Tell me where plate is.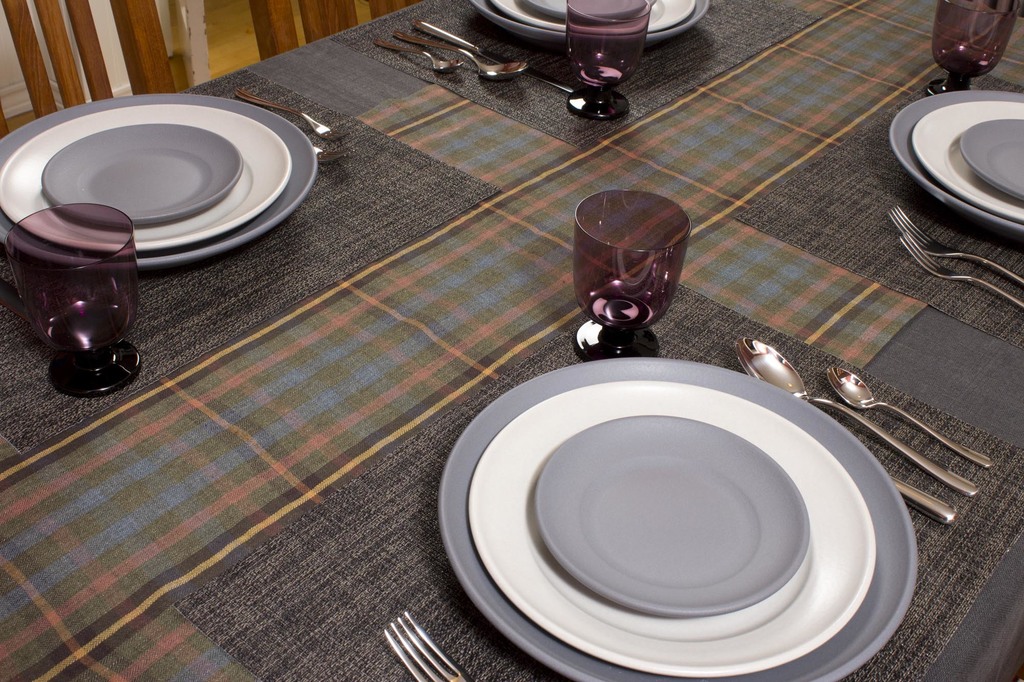
plate is at [x1=961, y1=116, x2=1023, y2=198].
